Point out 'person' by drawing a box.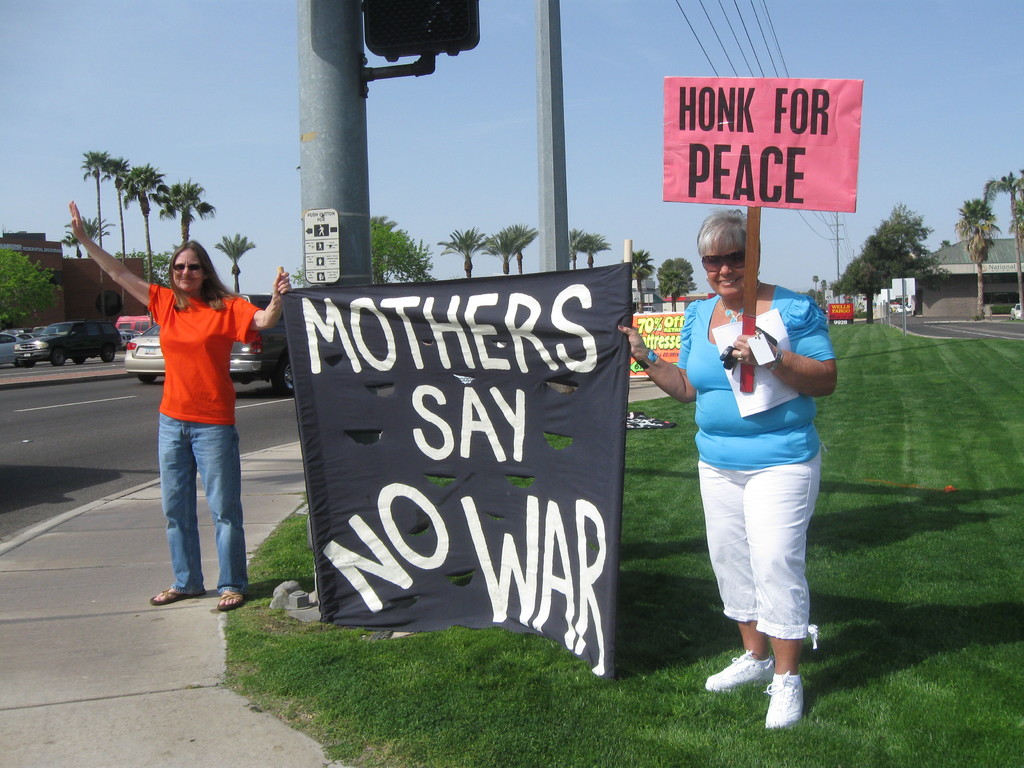
132,221,250,609.
